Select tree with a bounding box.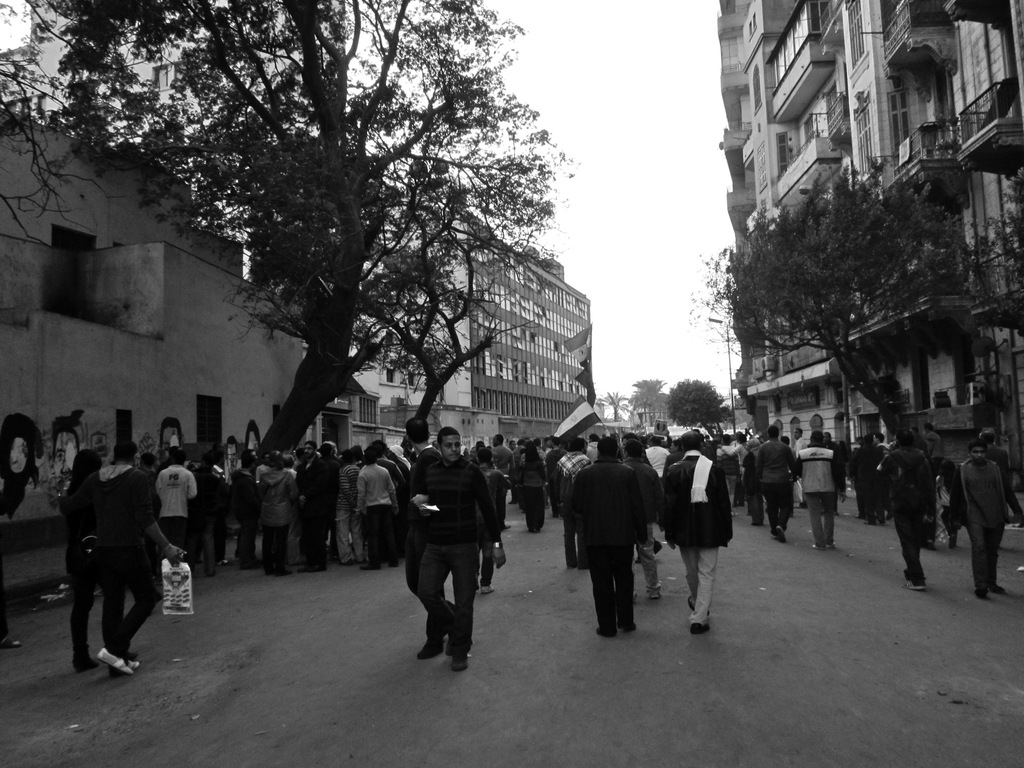
{"x1": 684, "y1": 152, "x2": 975, "y2": 569}.
